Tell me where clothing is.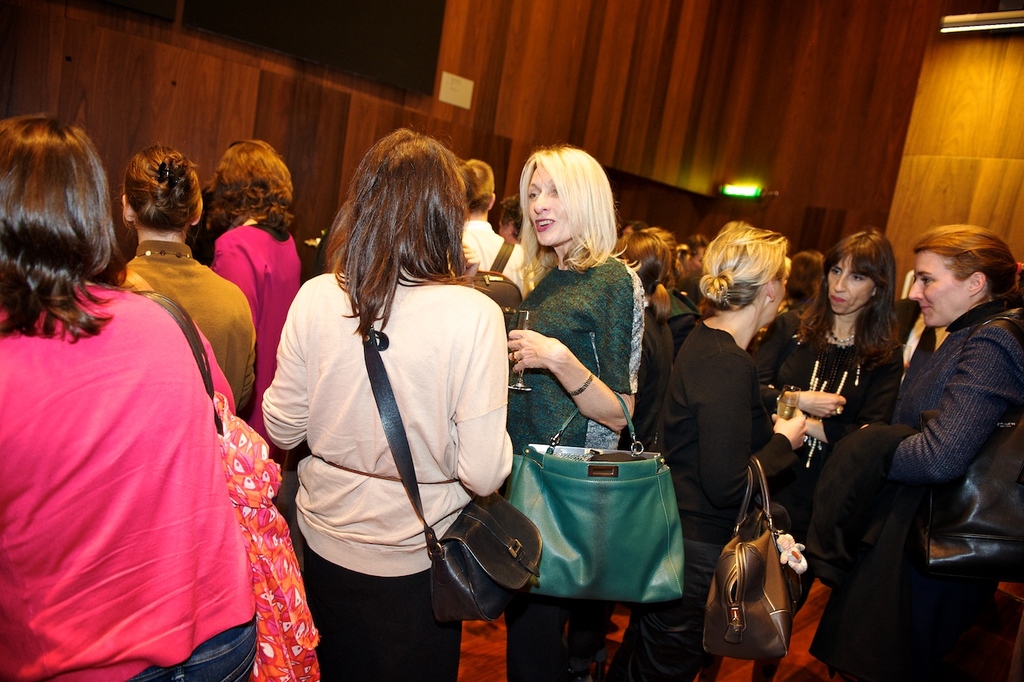
clothing is at left=635, top=312, right=796, bottom=681.
